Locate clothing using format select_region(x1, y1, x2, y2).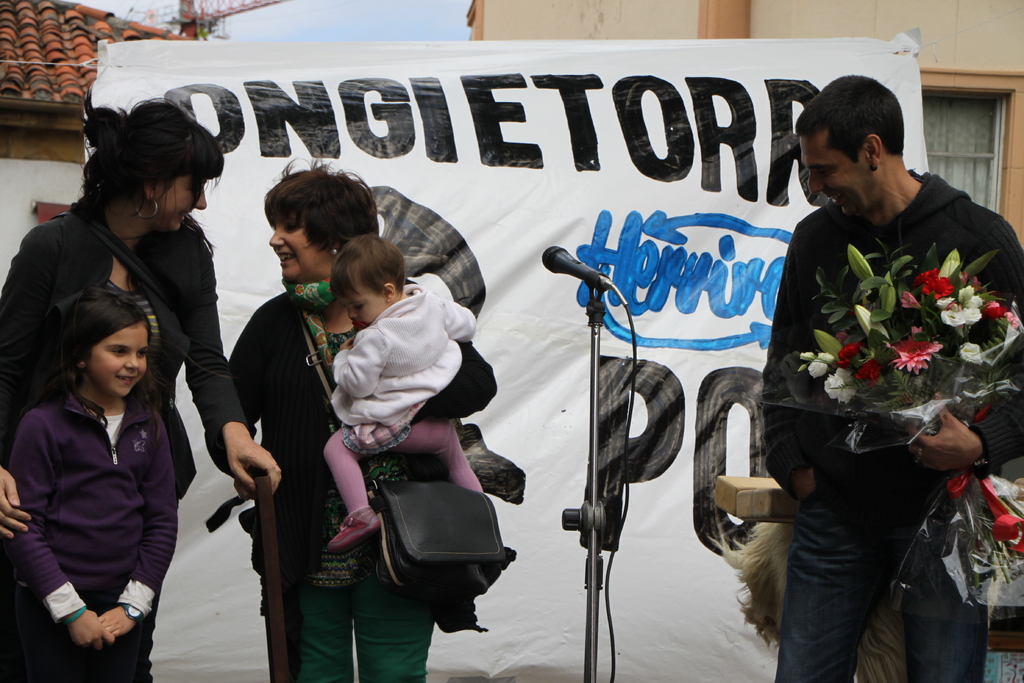
select_region(10, 322, 185, 657).
